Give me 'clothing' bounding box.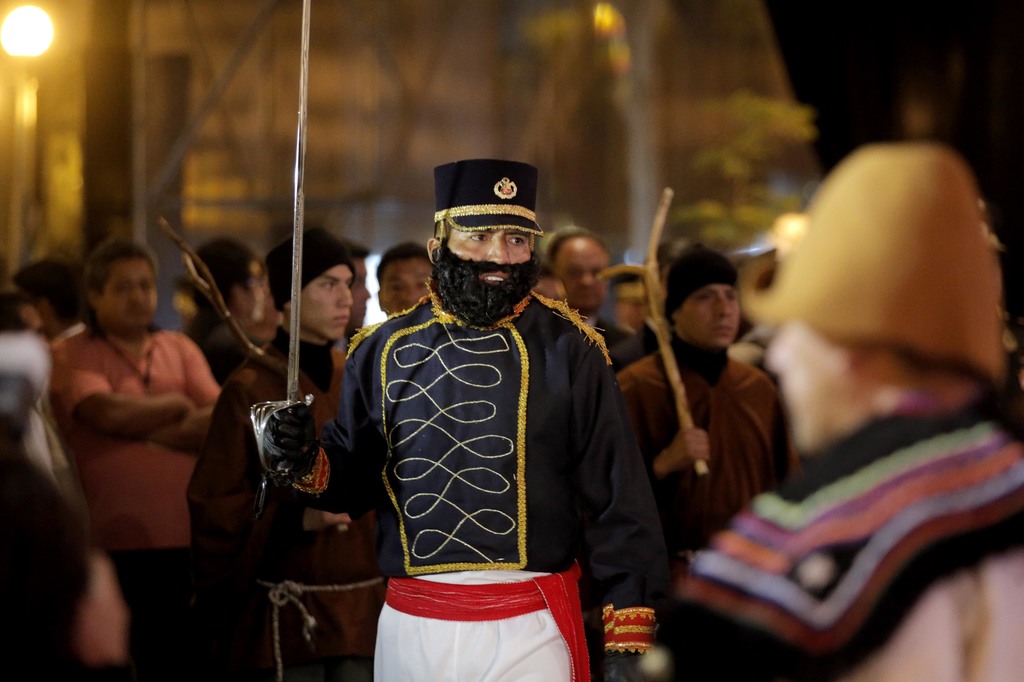
<box>0,320,51,397</box>.
